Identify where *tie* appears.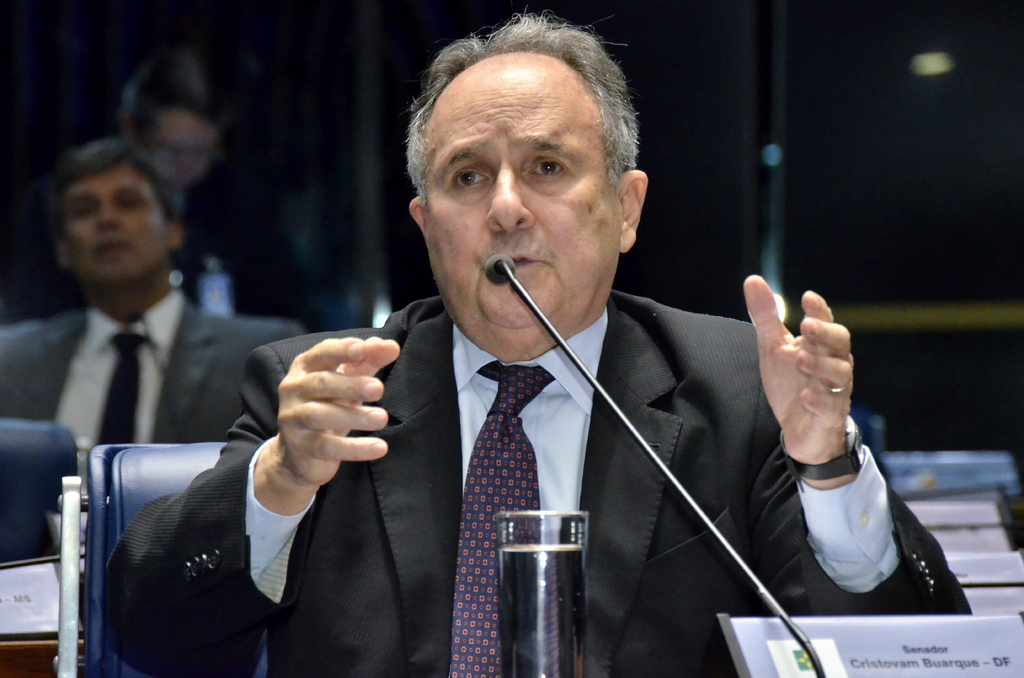
Appears at {"left": 448, "top": 360, "right": 565, "bottom": 677}.
